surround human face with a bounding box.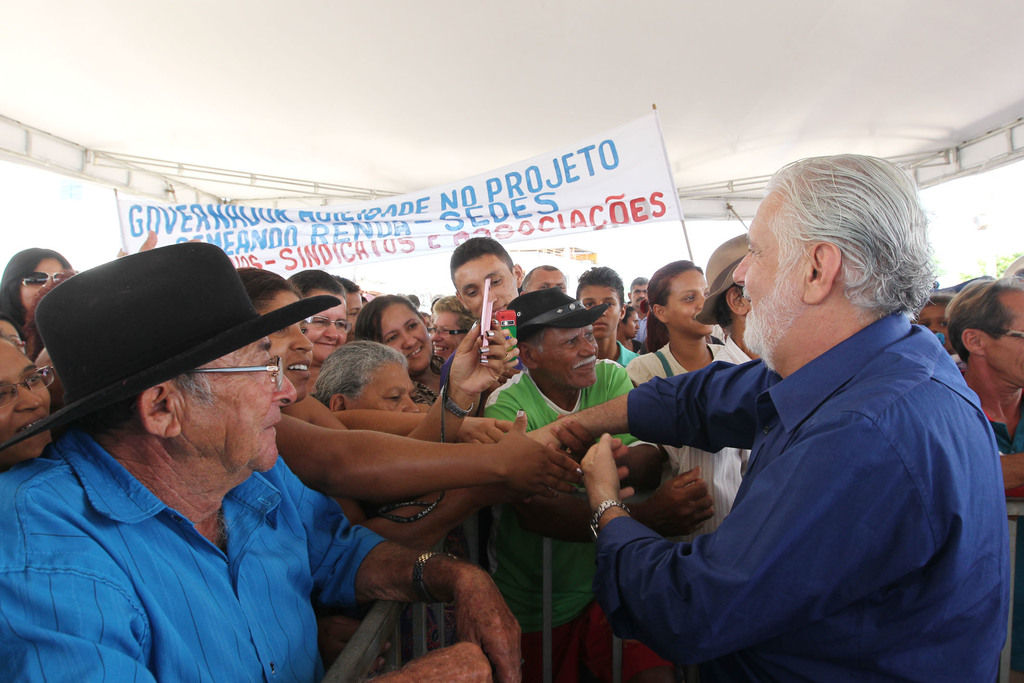
(x1=633, y1=281, x2=652, y2=308).
